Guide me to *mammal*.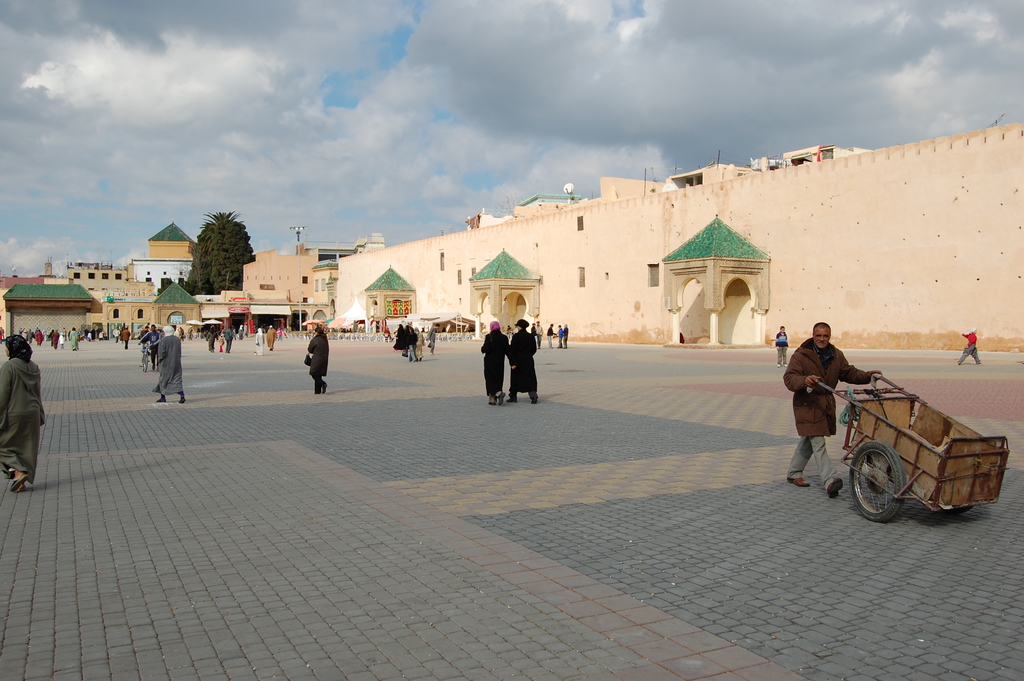
Guidance: Rect(408, 325, 419, 361).
